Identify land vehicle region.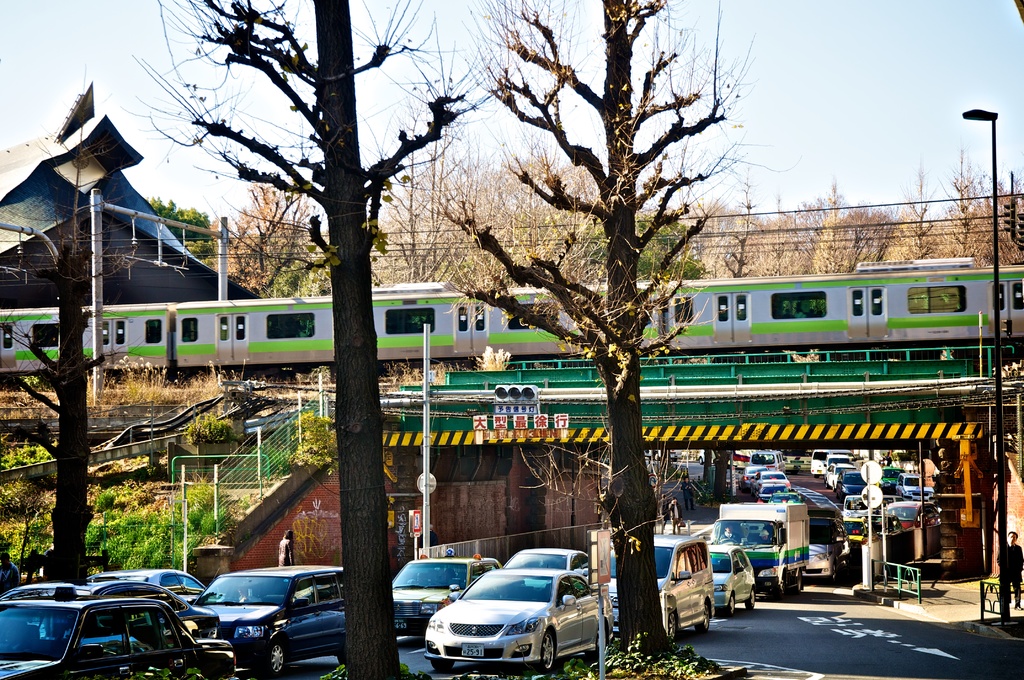
Region: Rect(496, 546, 588, 594).
